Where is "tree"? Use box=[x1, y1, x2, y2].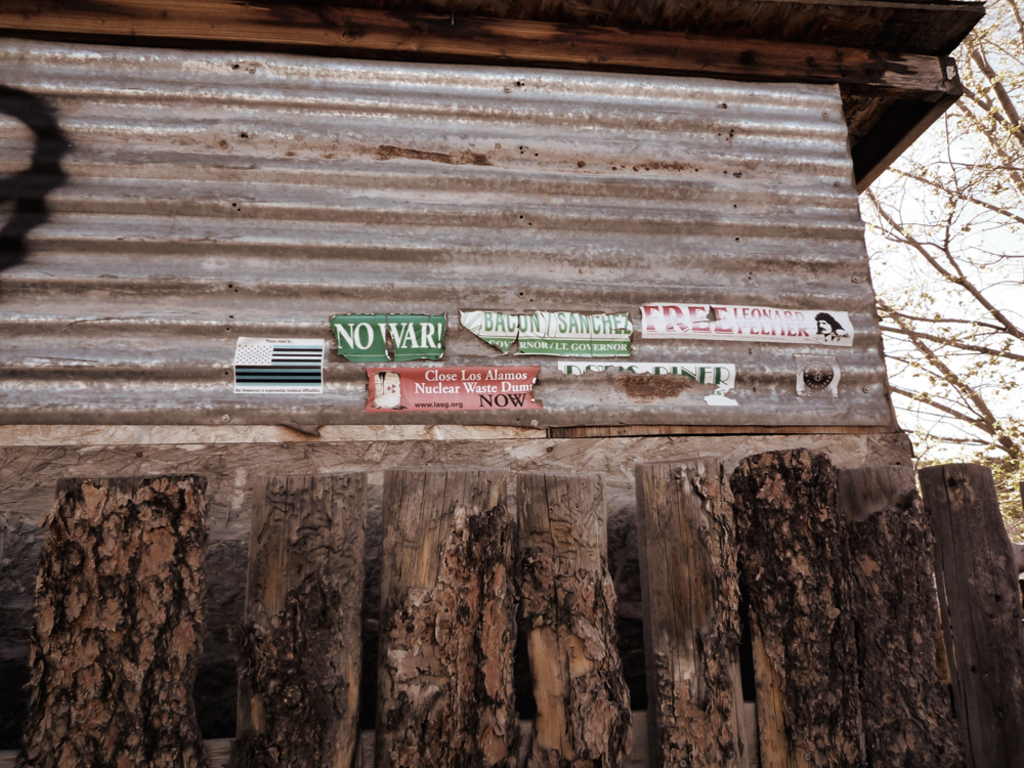
box=[843, 0, 1023, 520].
